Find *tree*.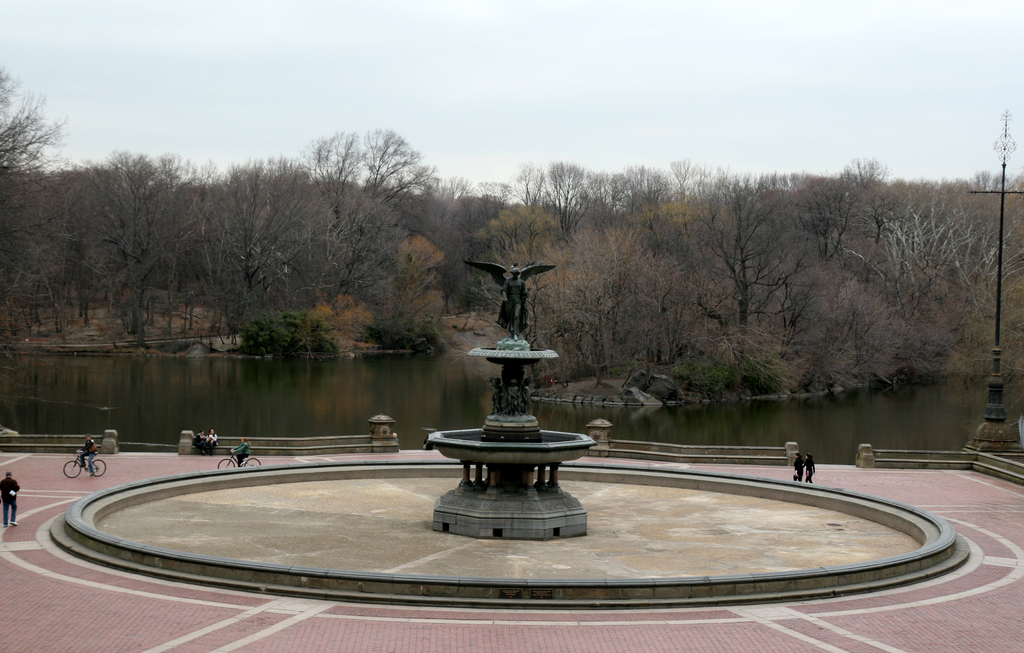
crop(545, 154, 591, 232).
